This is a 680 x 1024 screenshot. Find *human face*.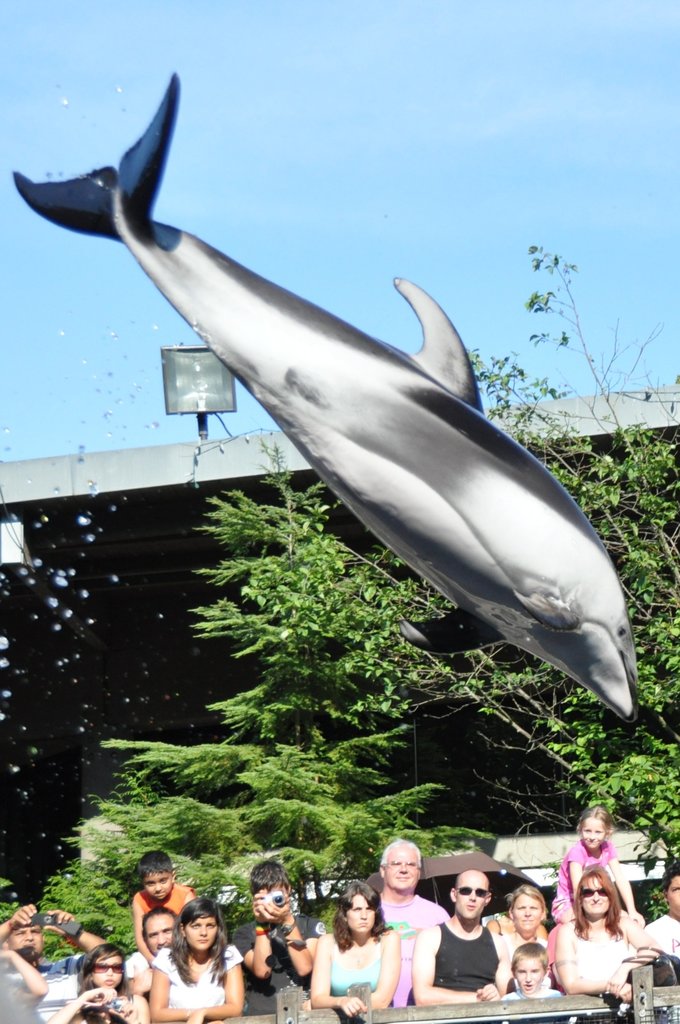
Bounding box: <region>150, 918, 174, 953</region>.
